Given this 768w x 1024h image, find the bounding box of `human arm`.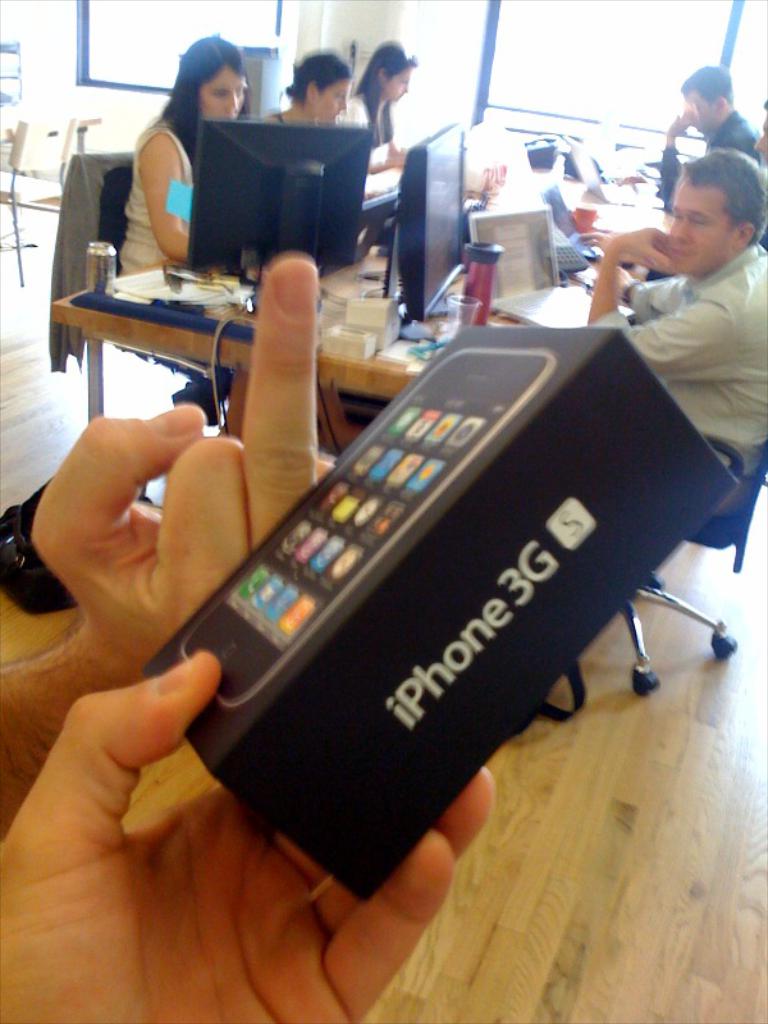
[x1=0, y1=645, x2=500, y2=1023].
